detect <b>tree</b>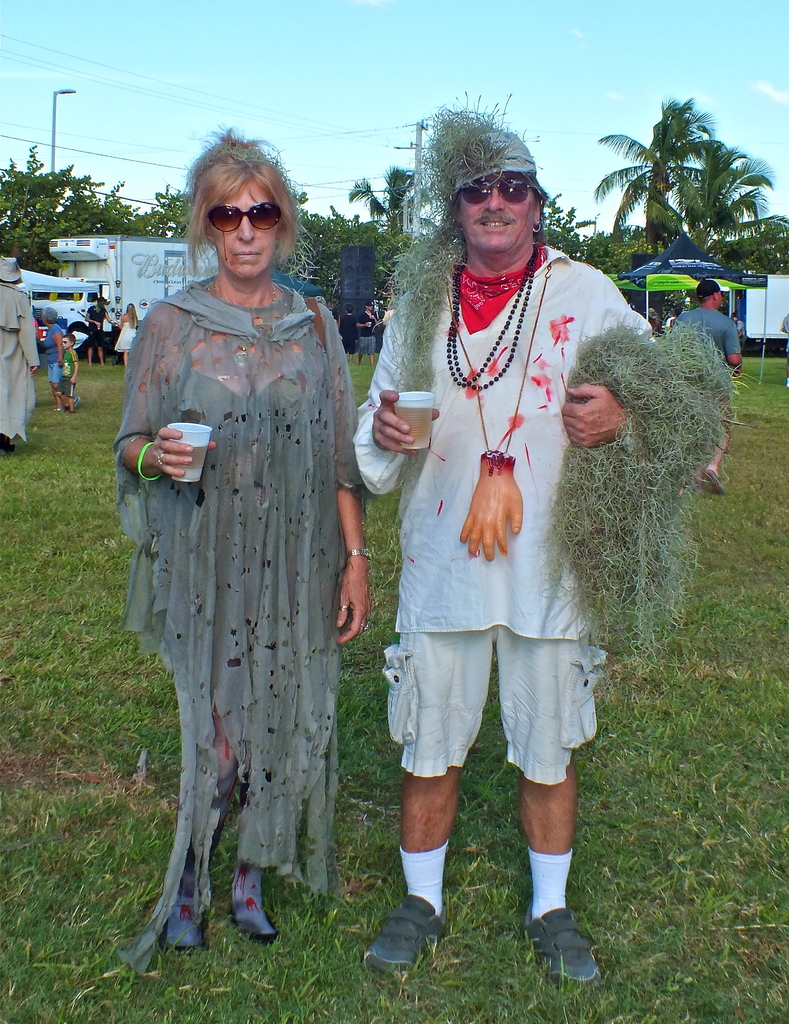
(x1=12, y1=152, x2=72, y2=278)
